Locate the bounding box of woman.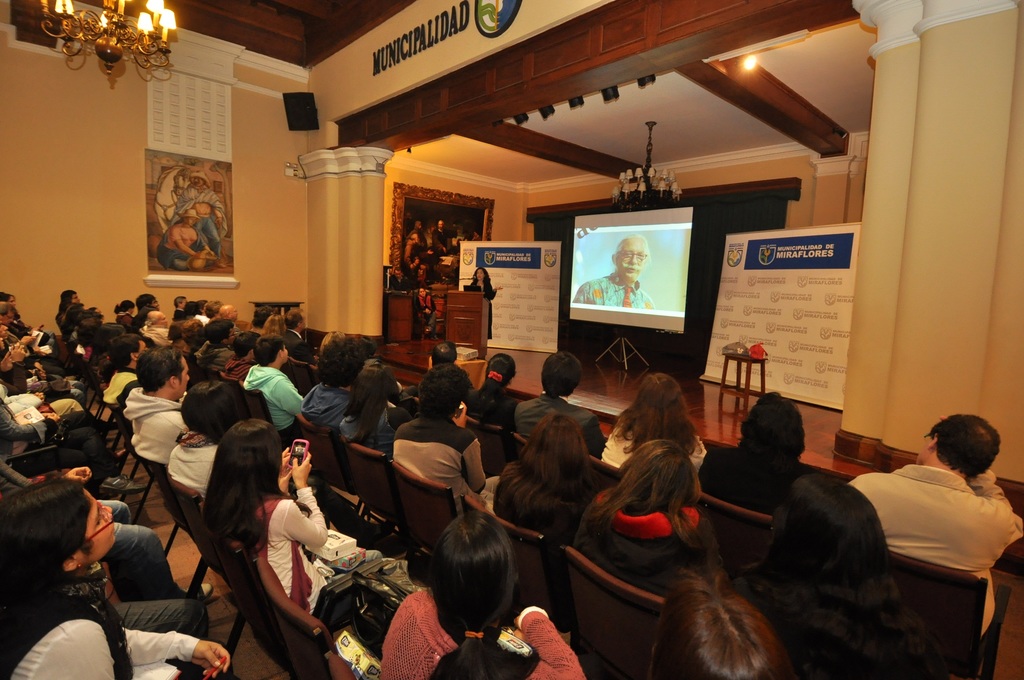
Bounding box: 465:267:504:342.
